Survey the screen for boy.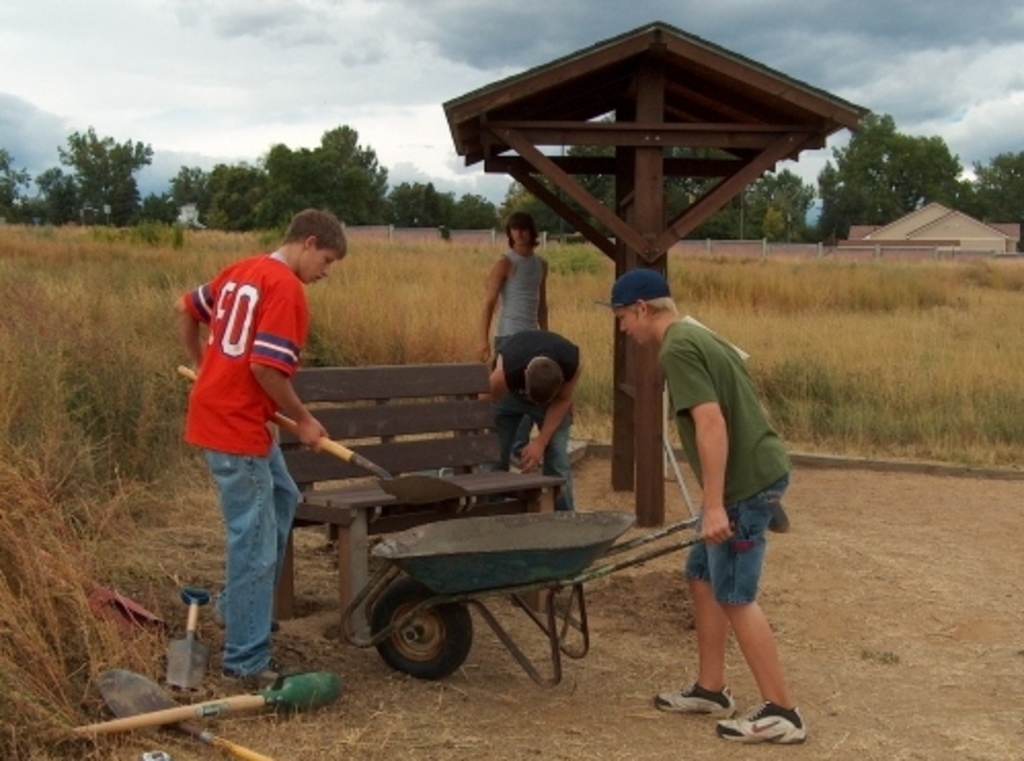
Survey found: region(183, 209, 349, 687).
